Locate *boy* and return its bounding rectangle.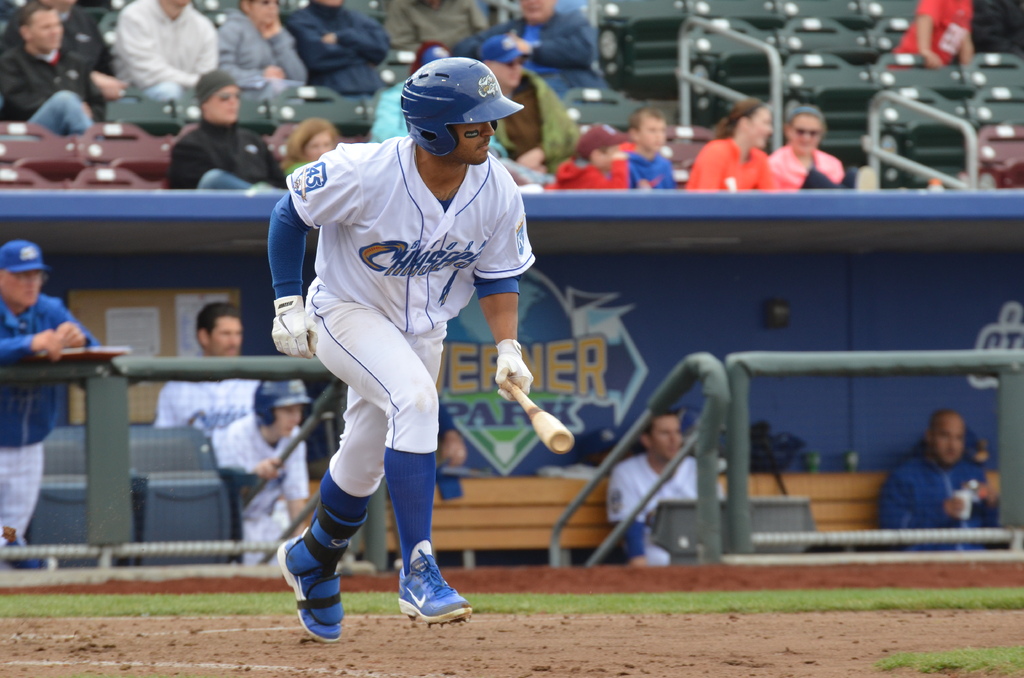
BBox(555, 119, 635, 188).
